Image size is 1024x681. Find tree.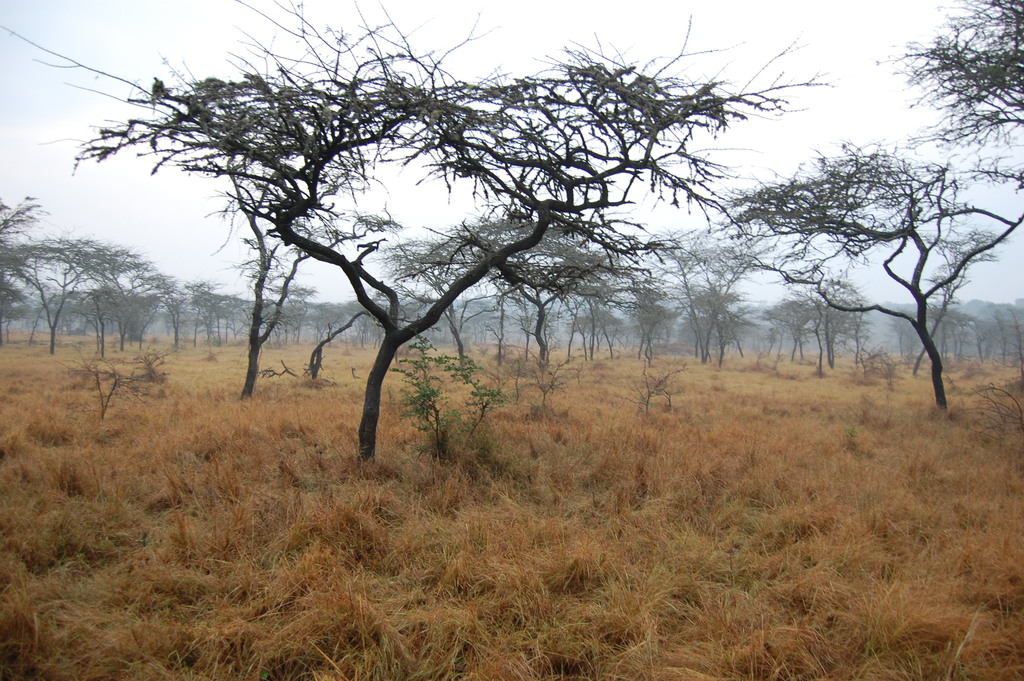
[92,37,793,479].
